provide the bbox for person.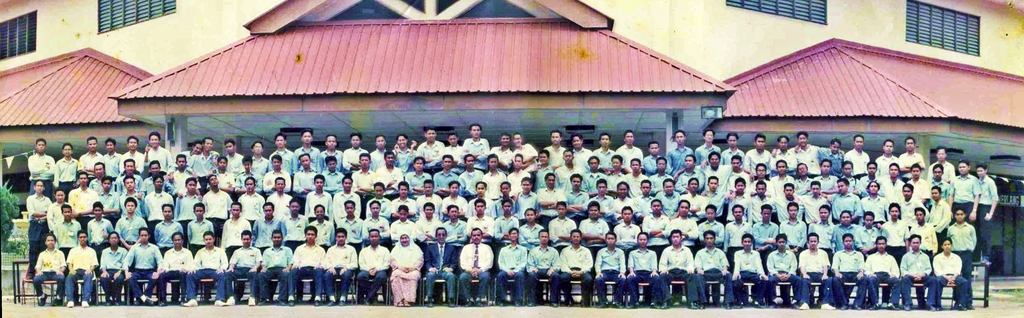
444 132 462 163.
